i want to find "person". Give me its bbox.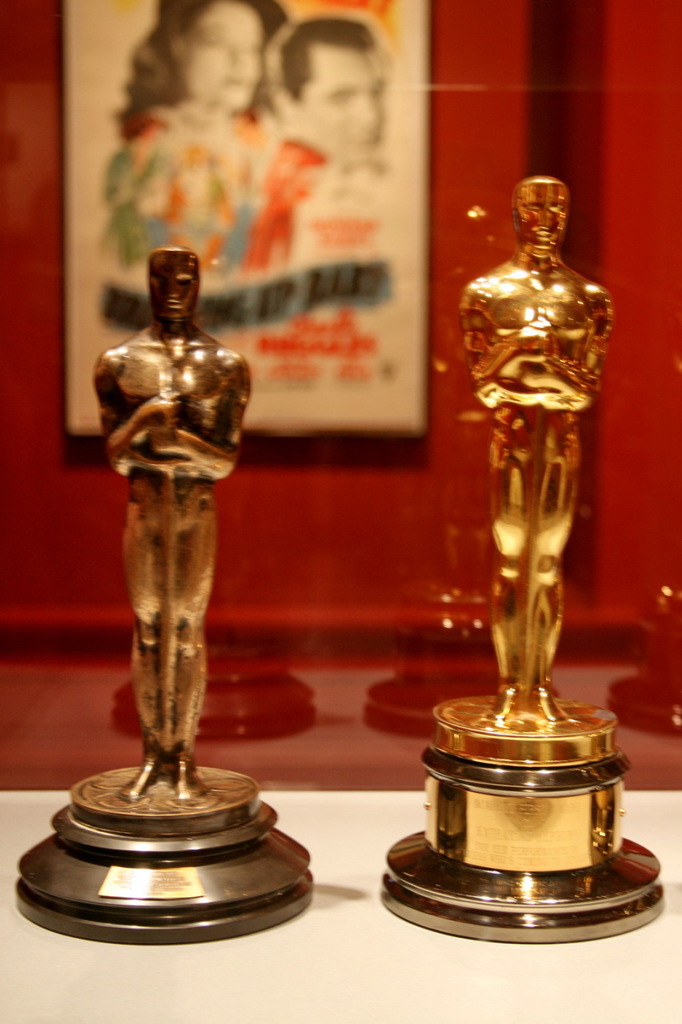
{"x1": 86, "y1": 246, "x2": 249, "y2": 800}.
